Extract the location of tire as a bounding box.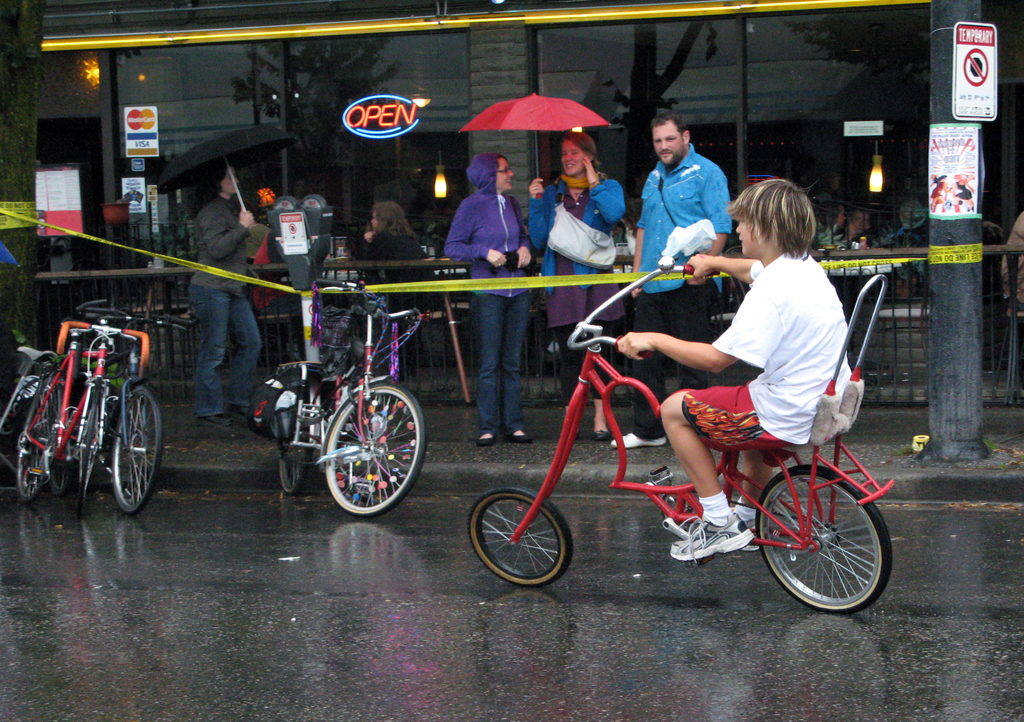
<box>13,357,84,498</box>.
